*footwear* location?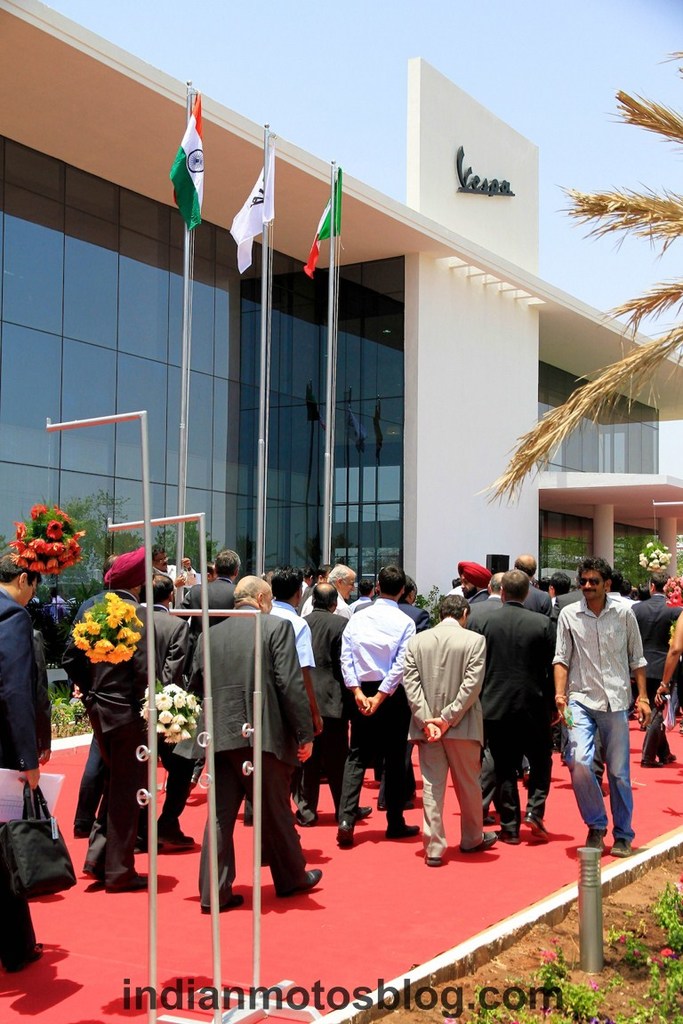
<region>424, 856, 446, 865</region>
